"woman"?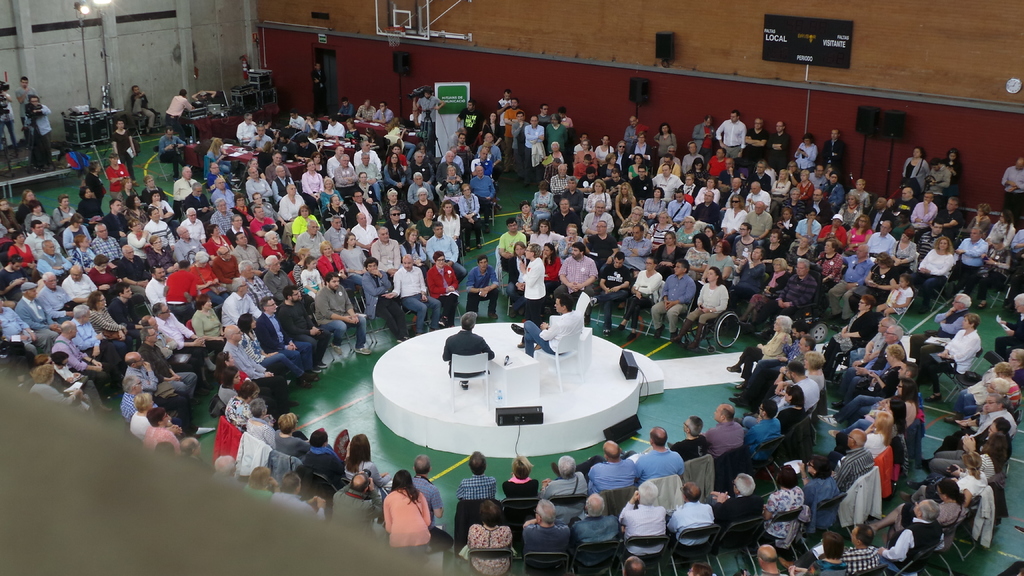
<region>120, 192, 147, 225</region>
